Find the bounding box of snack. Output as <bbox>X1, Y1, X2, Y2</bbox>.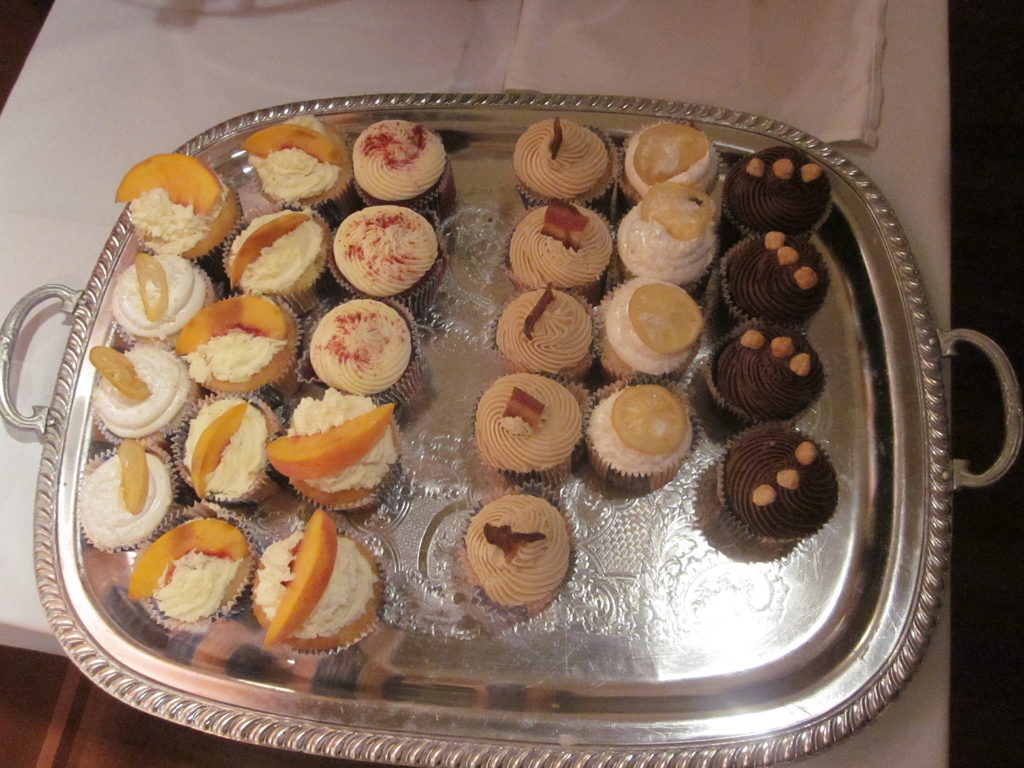
<bbox>243, 114, 359, 208</bbox>.
